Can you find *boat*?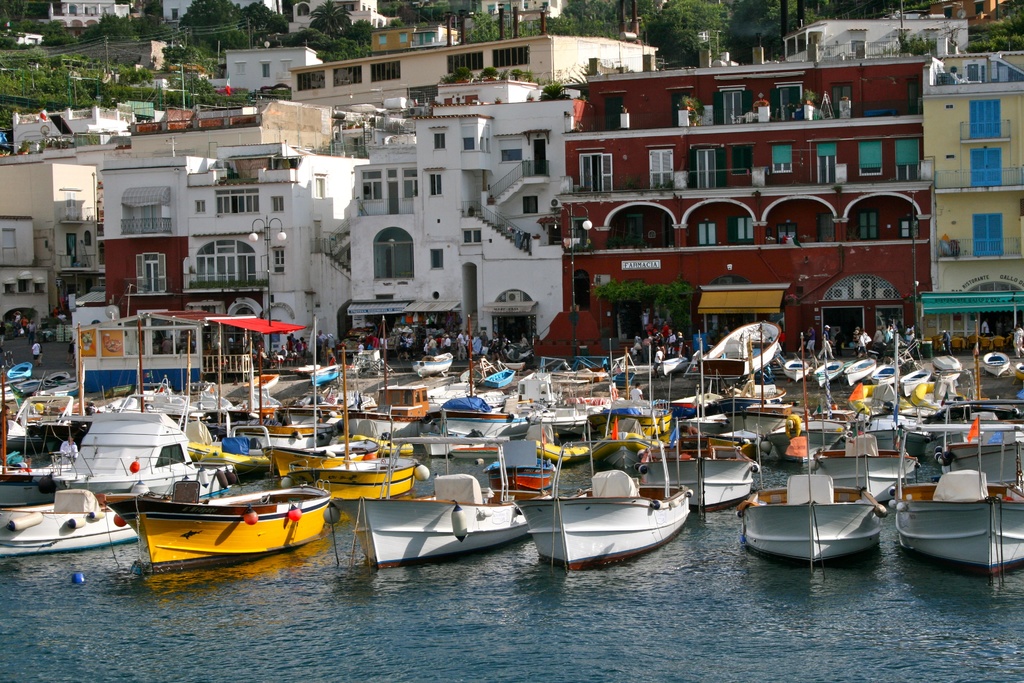
Yes, bounding box: [x1=260, y1=428, x2=371, y2=473].
